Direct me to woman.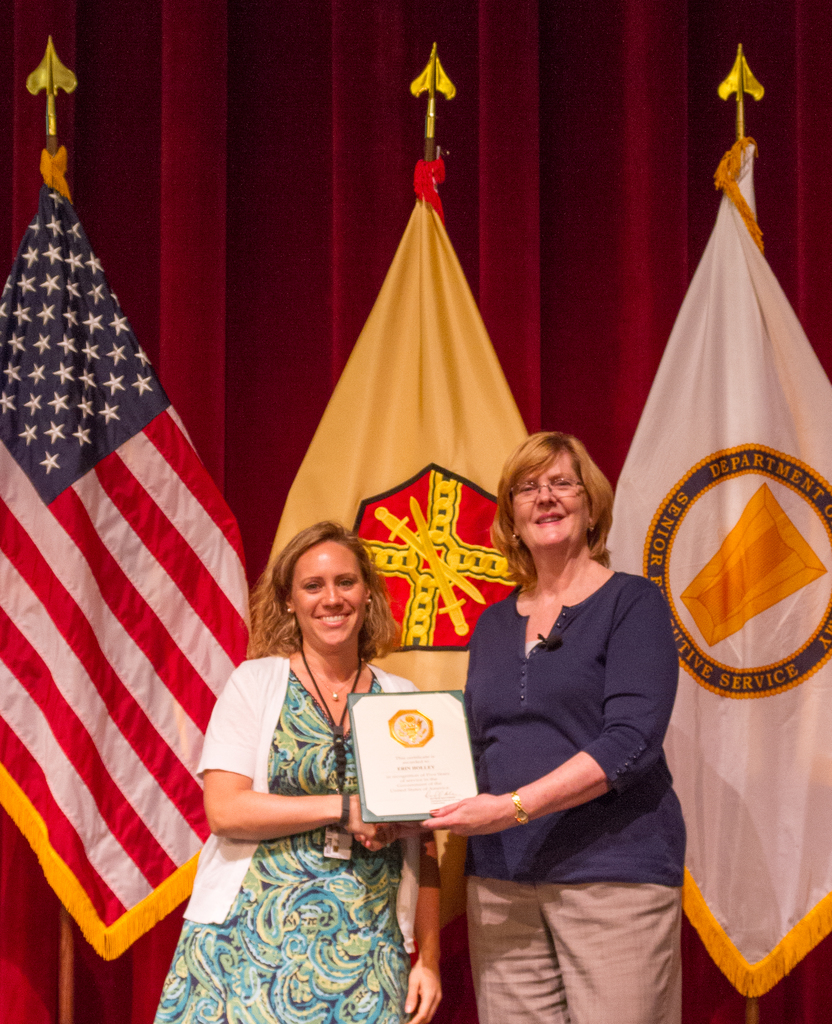
Direction: {"left": 177, "top": 509, "right": 433, "bottom": 1014}.
